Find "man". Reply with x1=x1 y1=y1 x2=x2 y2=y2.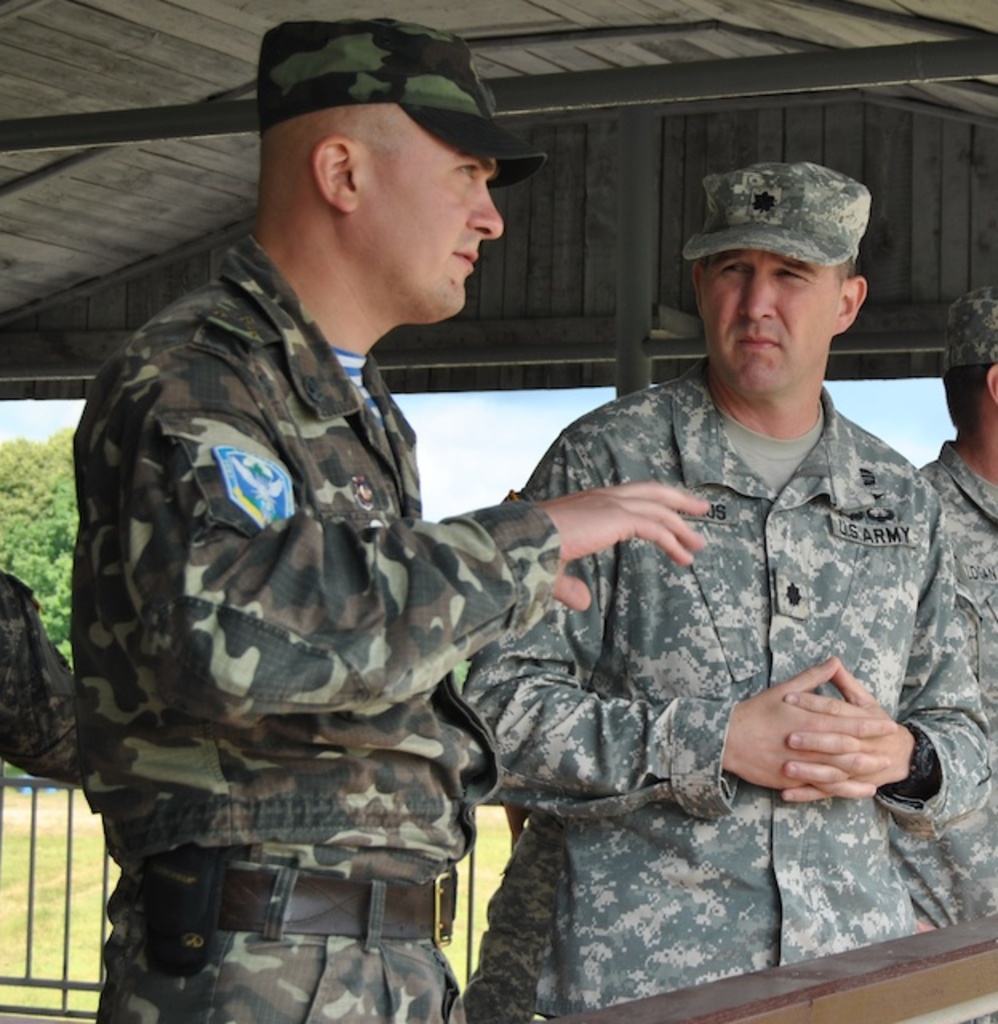
x1=461 y1=160 x2=996 y2=1022.
